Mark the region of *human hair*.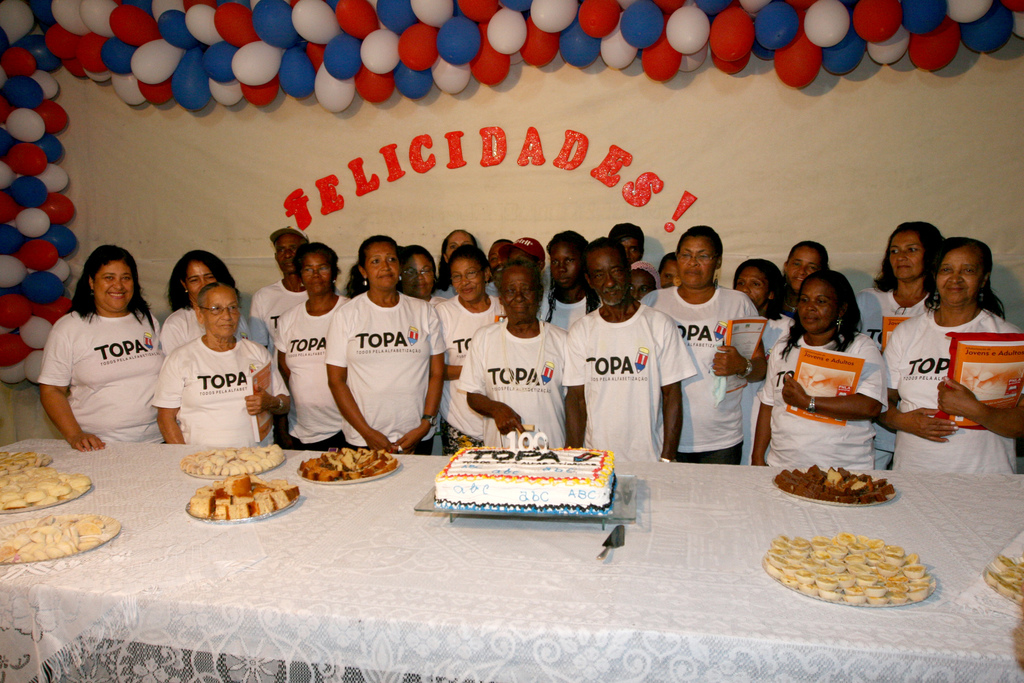
Region: left=168, top=251, right=239, bottom=314.
